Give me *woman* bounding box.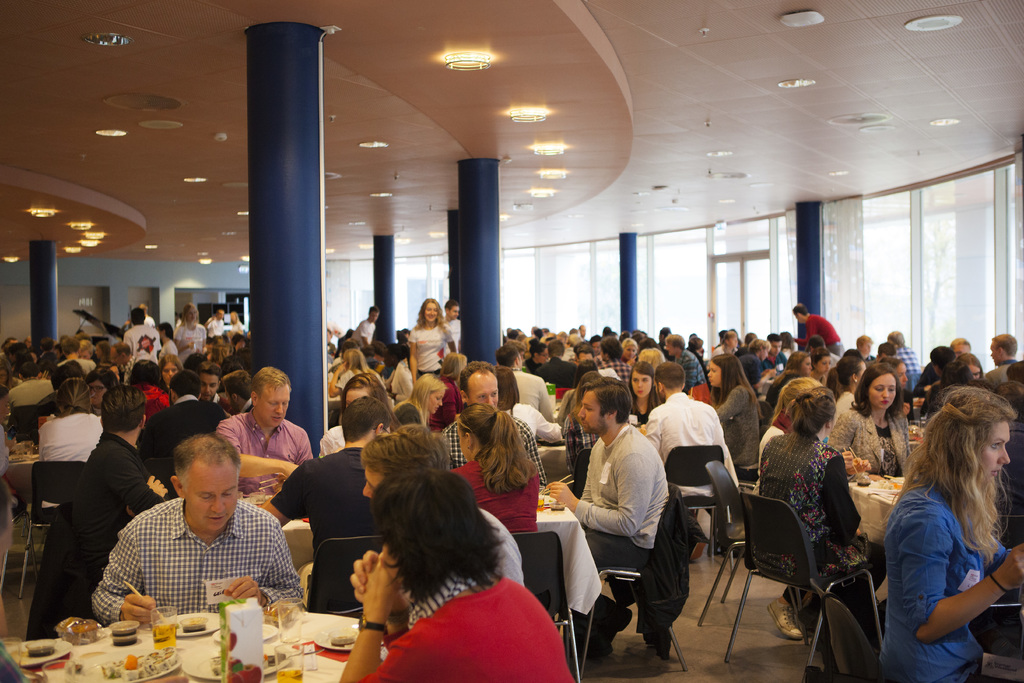
box=[750, 333, 769, 368].
